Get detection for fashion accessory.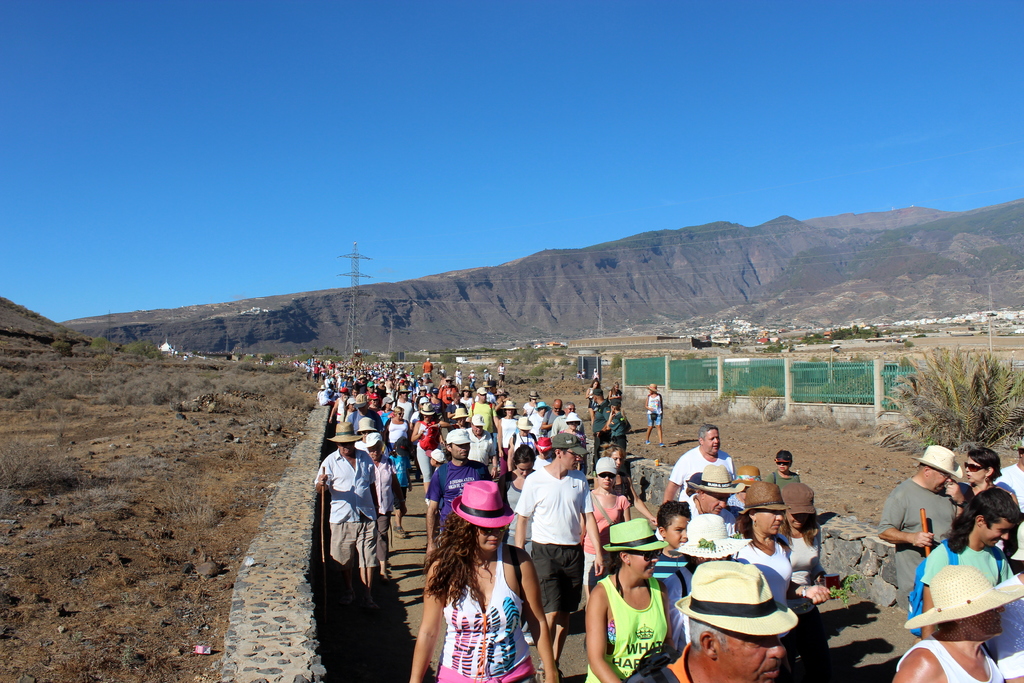
Detection: bbox=[963, 463, 987, 470].
